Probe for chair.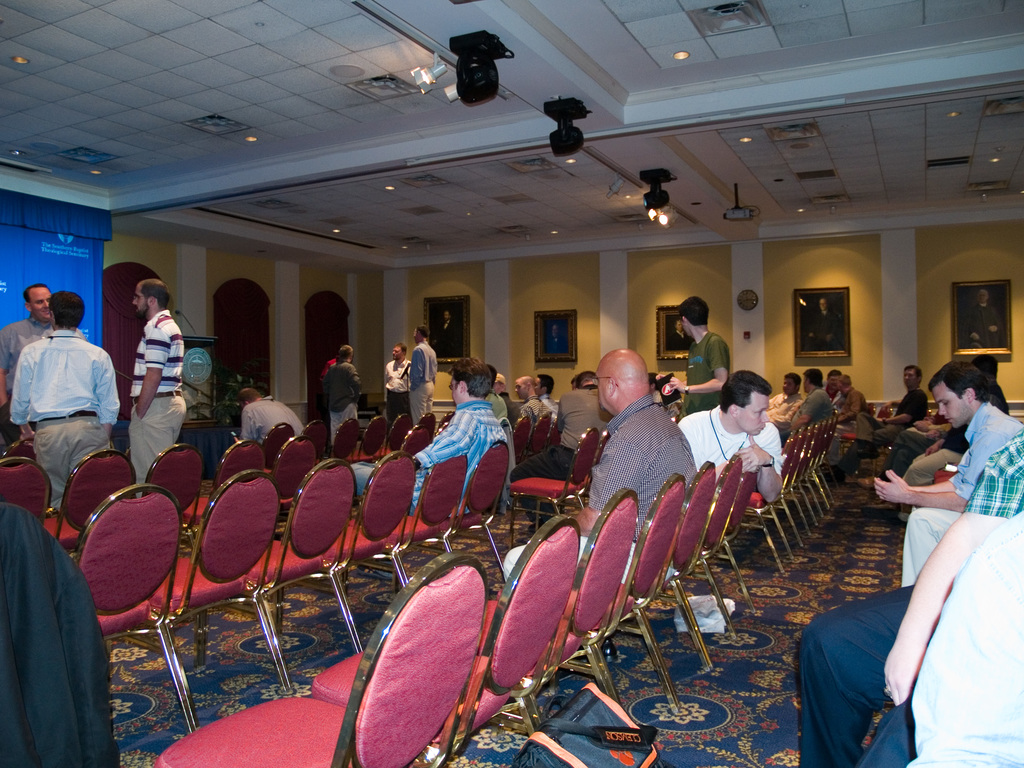
Probe result: (536, 415, 551, 448).
